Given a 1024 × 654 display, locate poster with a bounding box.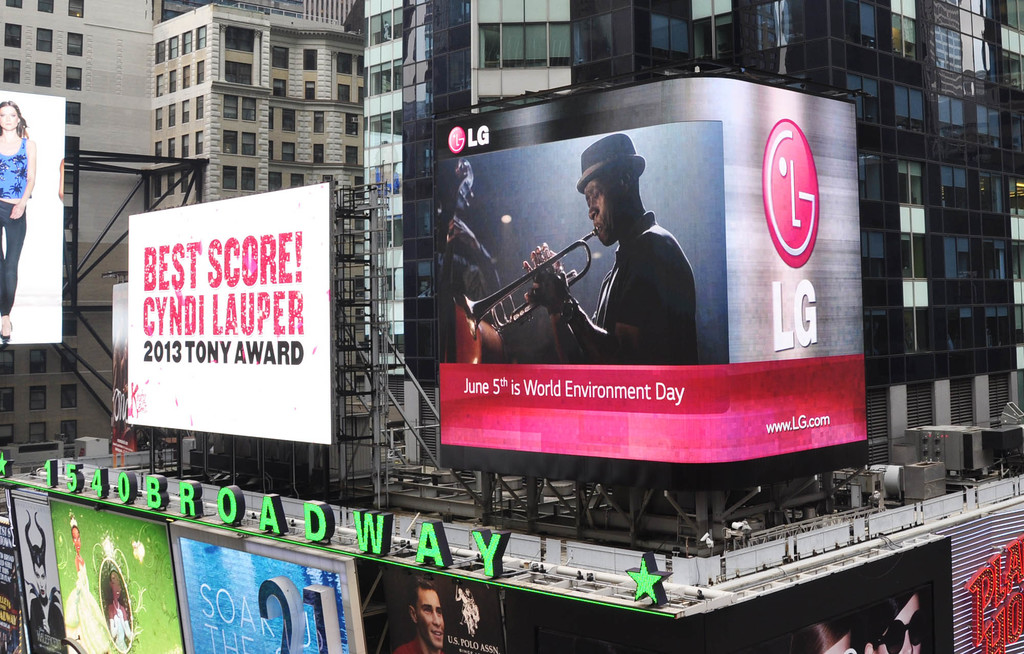
Located: bbox=[130, 184, 330, 442].
